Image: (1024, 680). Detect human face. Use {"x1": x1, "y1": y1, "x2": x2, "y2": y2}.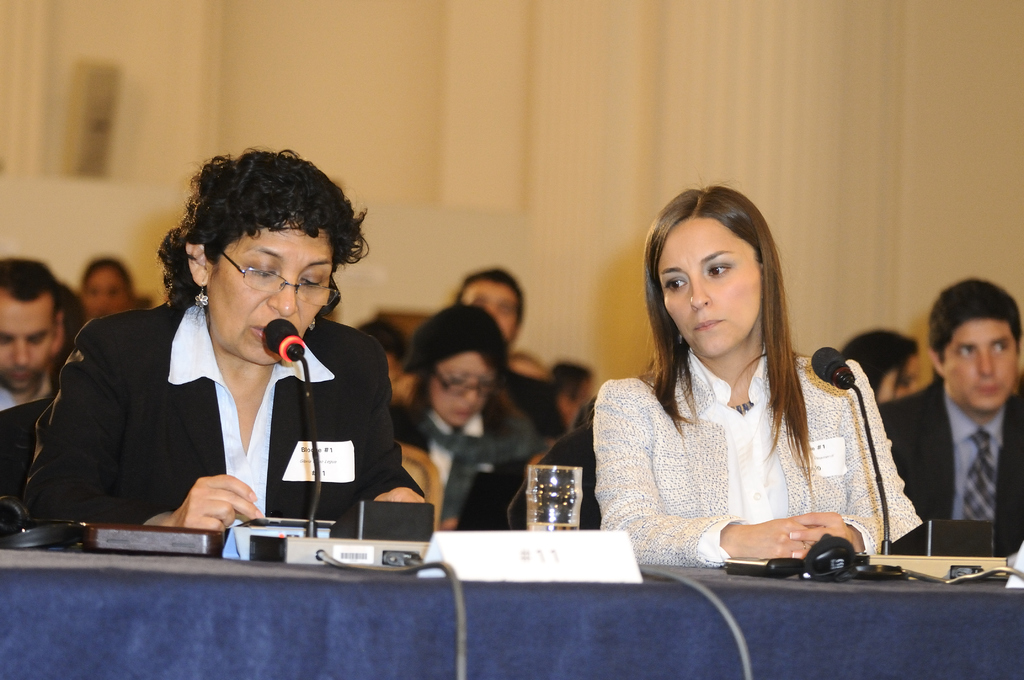
{"x1": 425, "y1": 355, "x2": 492, "y2": 426}.
